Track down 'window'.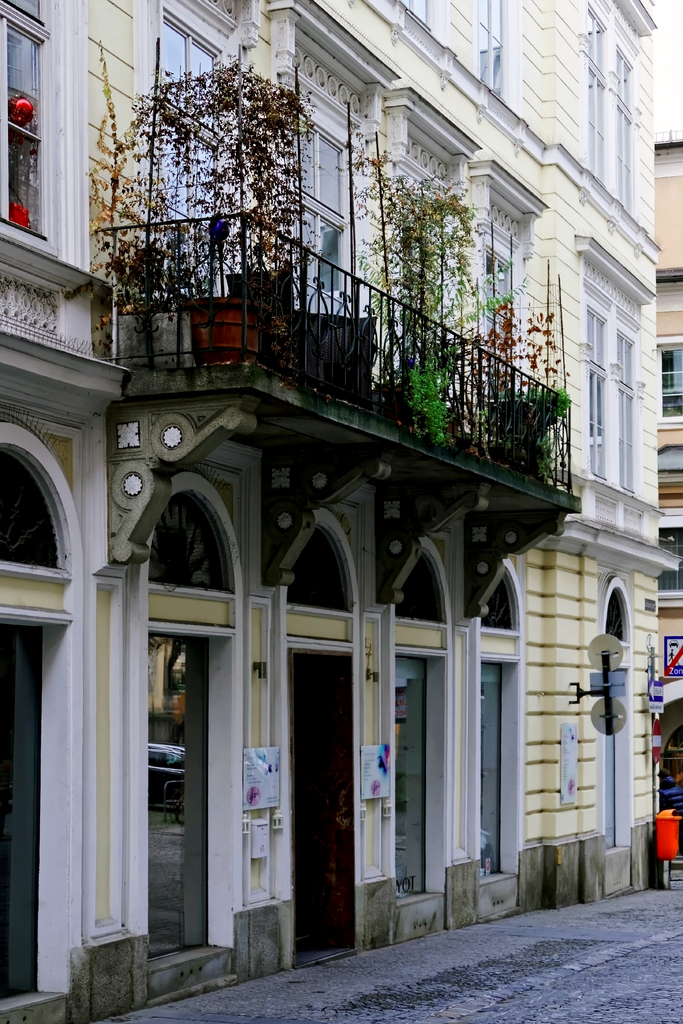
Tracked to Rect(302, 106, 363, 323).
